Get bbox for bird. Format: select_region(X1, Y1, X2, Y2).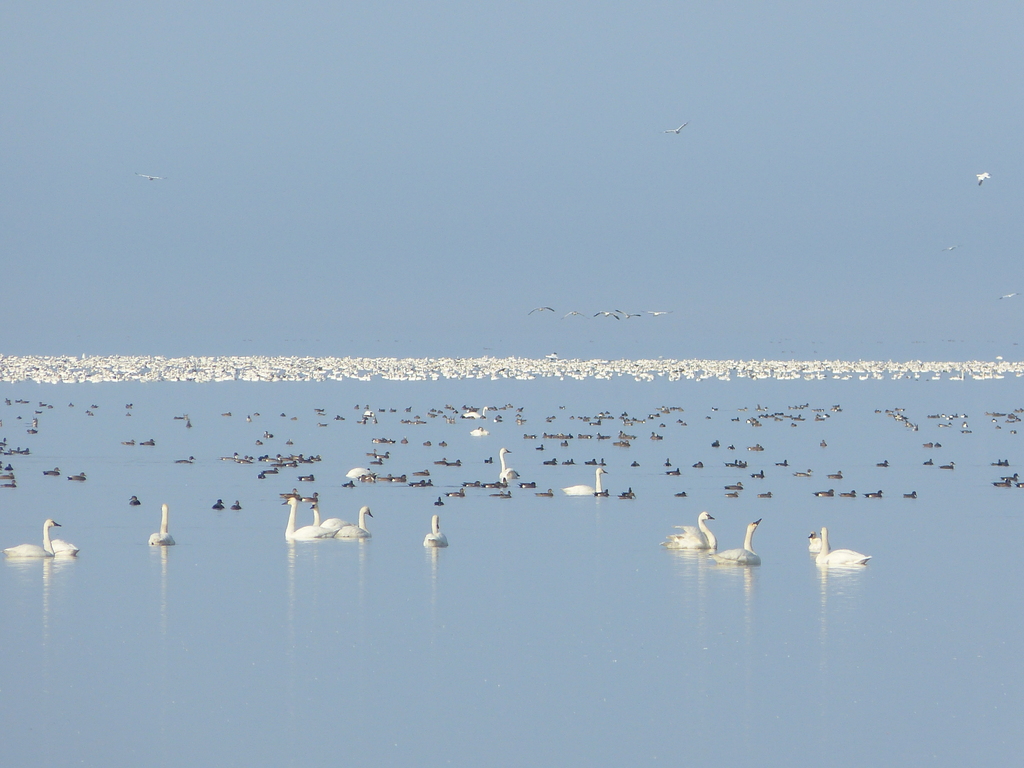
select_region(138, 438, 156, 447).
